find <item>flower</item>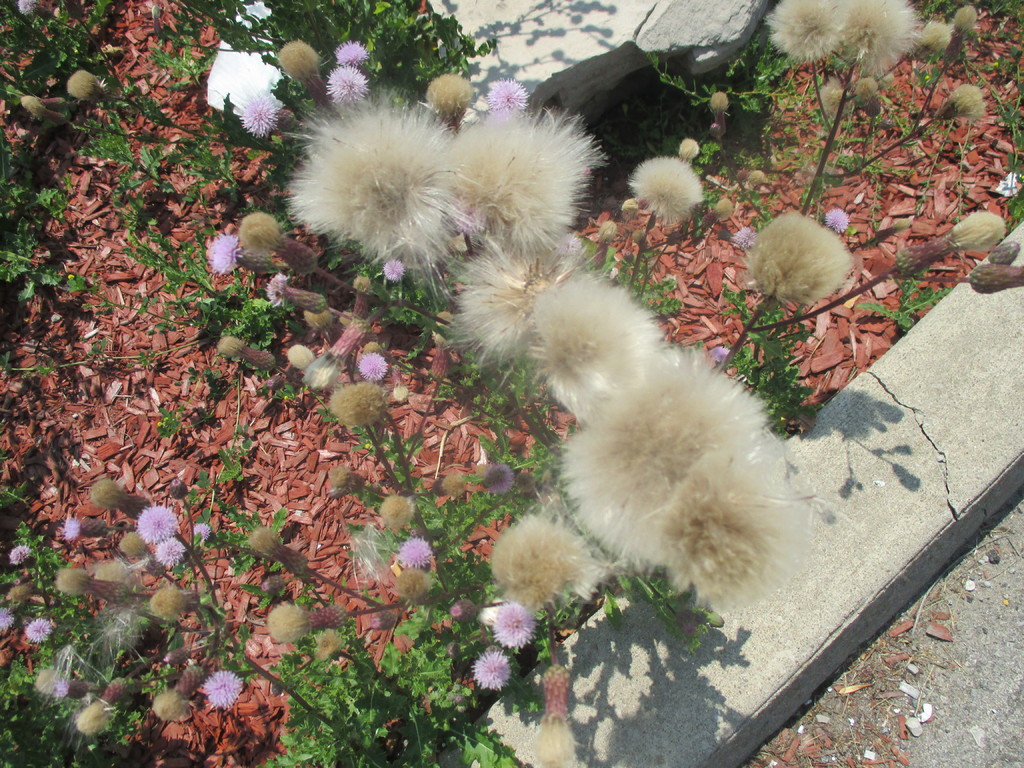
bbox=[263, 607, 311, 639]
